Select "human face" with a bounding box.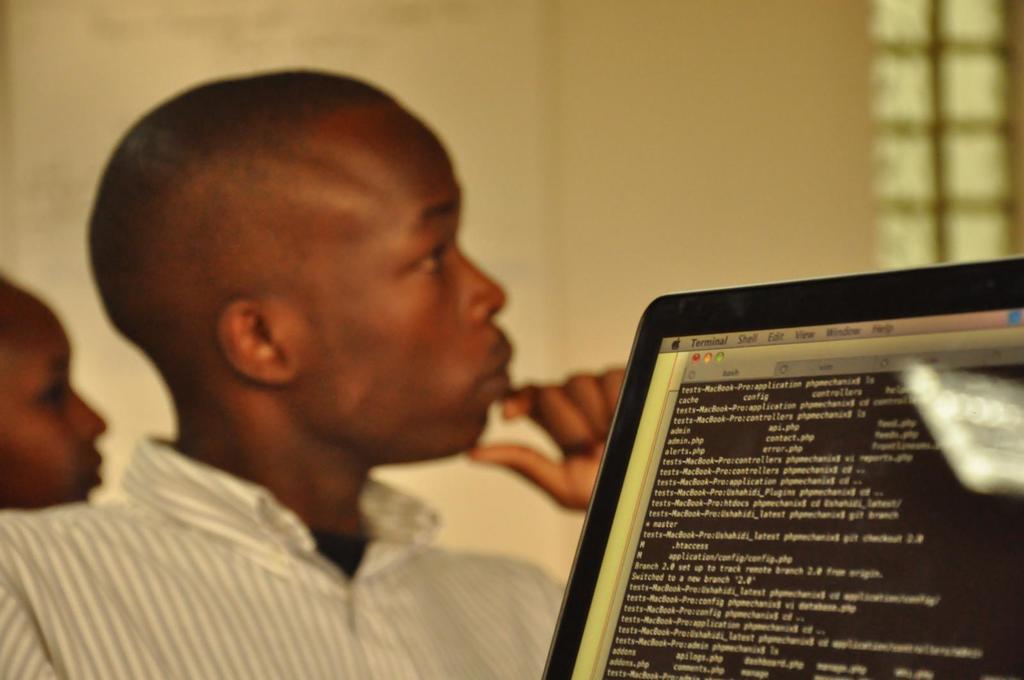
bbox=(0, 313, 110, 503).
